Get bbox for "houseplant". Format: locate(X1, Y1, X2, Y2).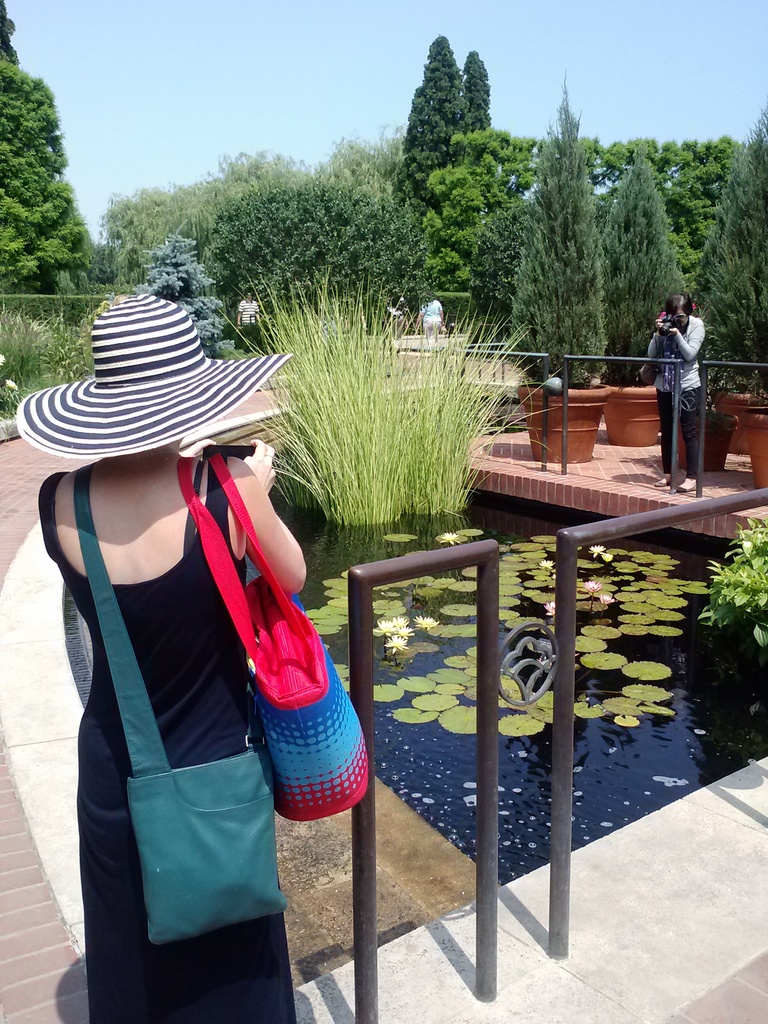
locate(600, 136, 696, 444).
